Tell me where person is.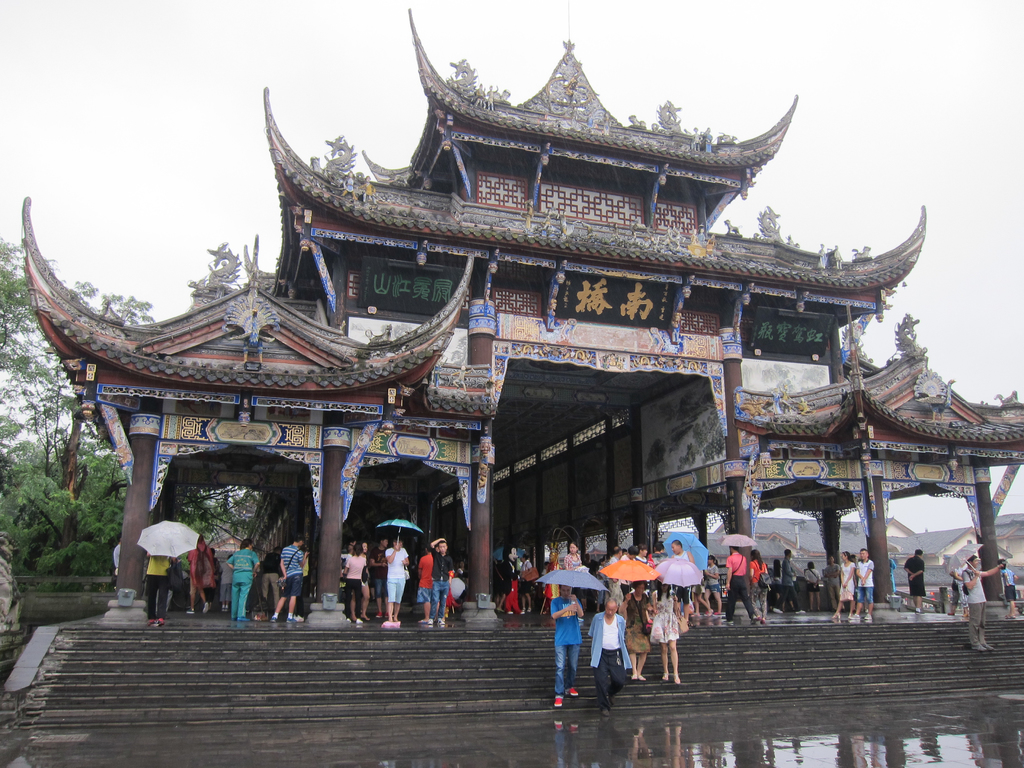
person is at <box>705,557,732,618</box>.
